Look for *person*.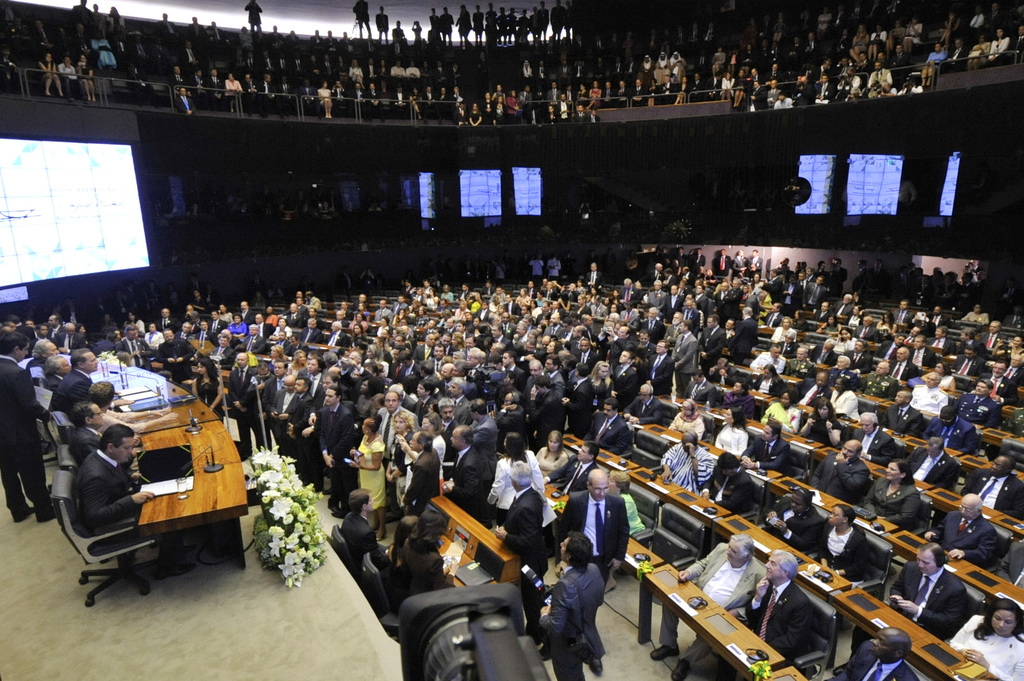
Found: 796,373,831,408.
